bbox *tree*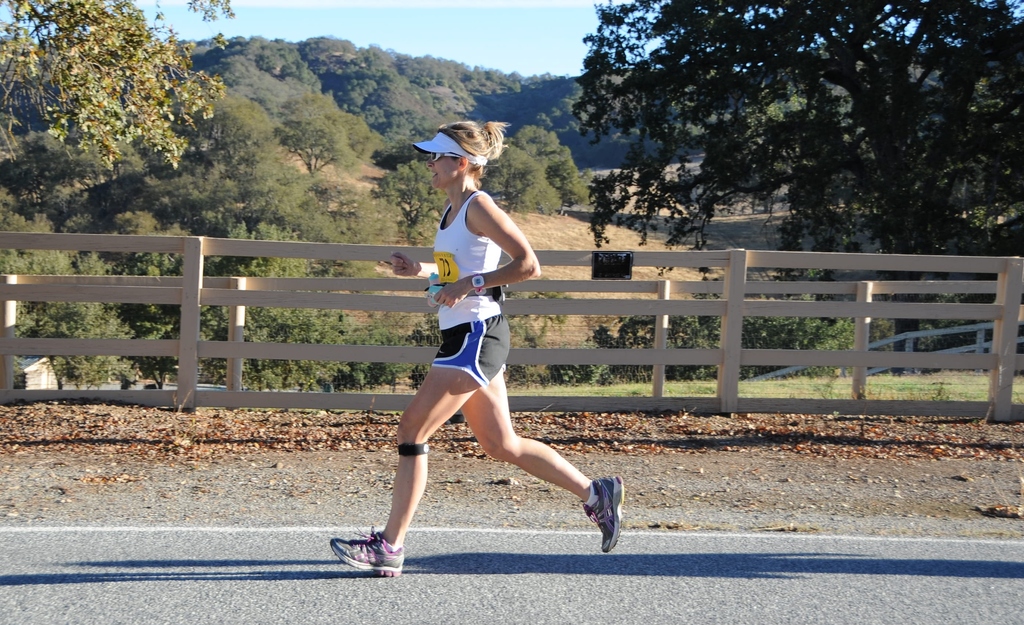
(566,0,1023,378)
